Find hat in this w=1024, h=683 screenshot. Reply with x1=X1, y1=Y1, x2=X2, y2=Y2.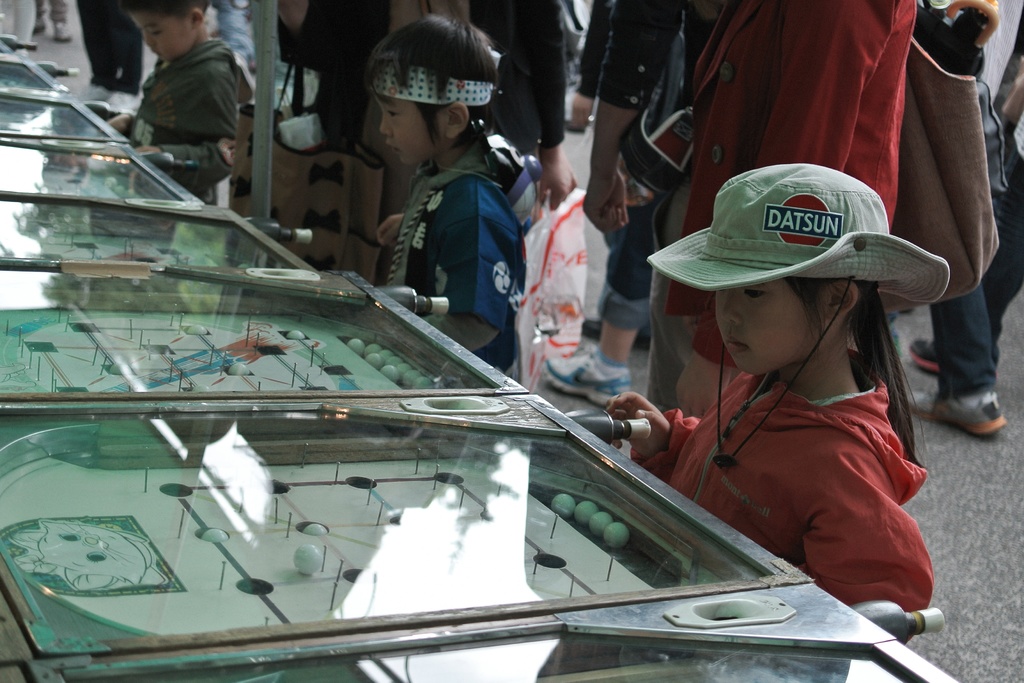
x1=650, y1=160, x2=954, y2=470.
